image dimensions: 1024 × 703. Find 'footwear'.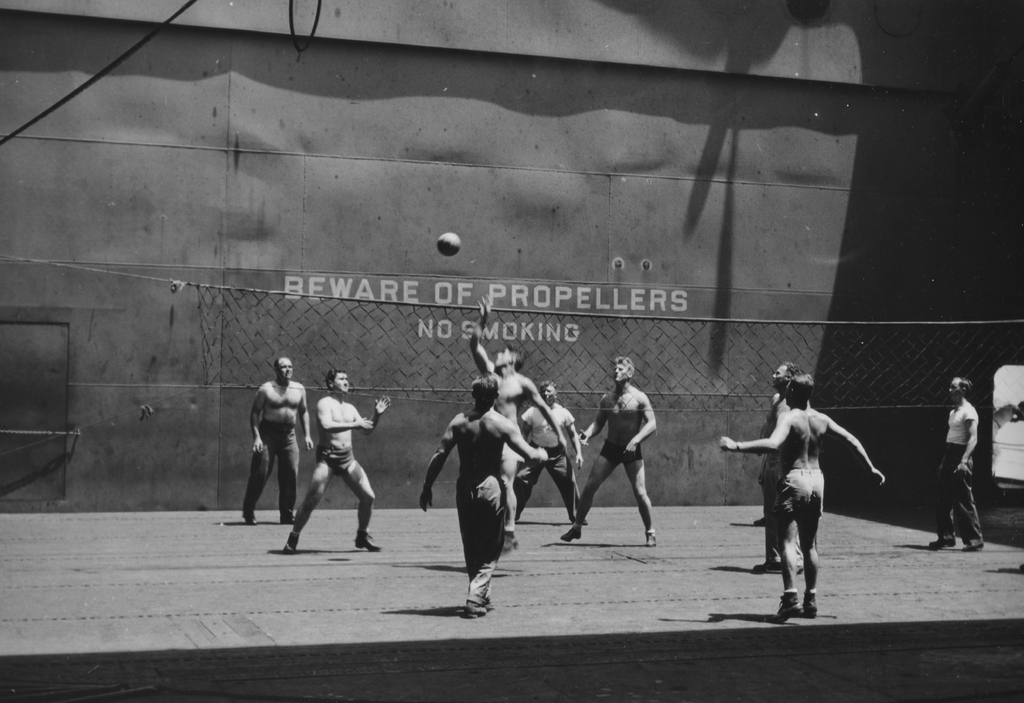
bbox=[751, 560, 803, 571].
